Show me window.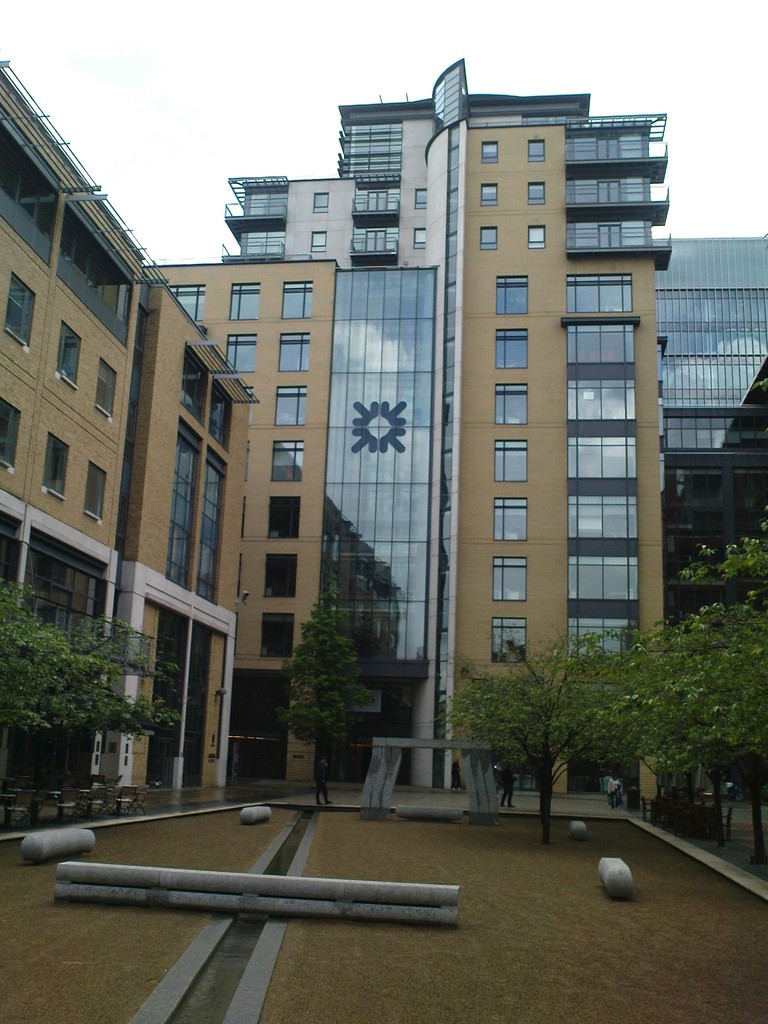
window is here: <region>308, 230, 326, 248</region>.
